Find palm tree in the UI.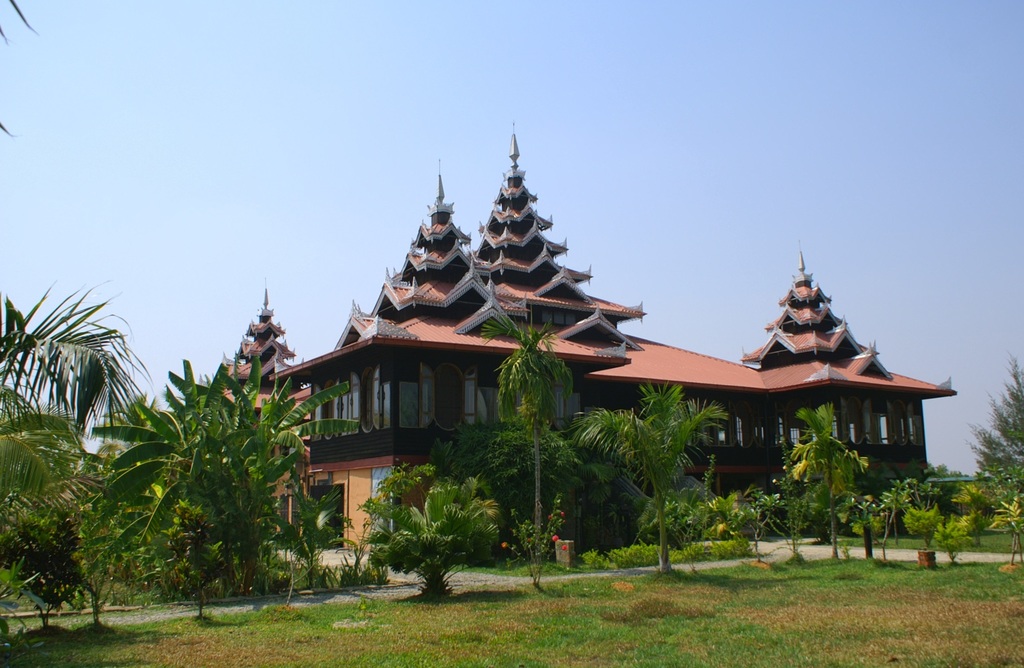
UI element at region(157, 368, 294, 660).
